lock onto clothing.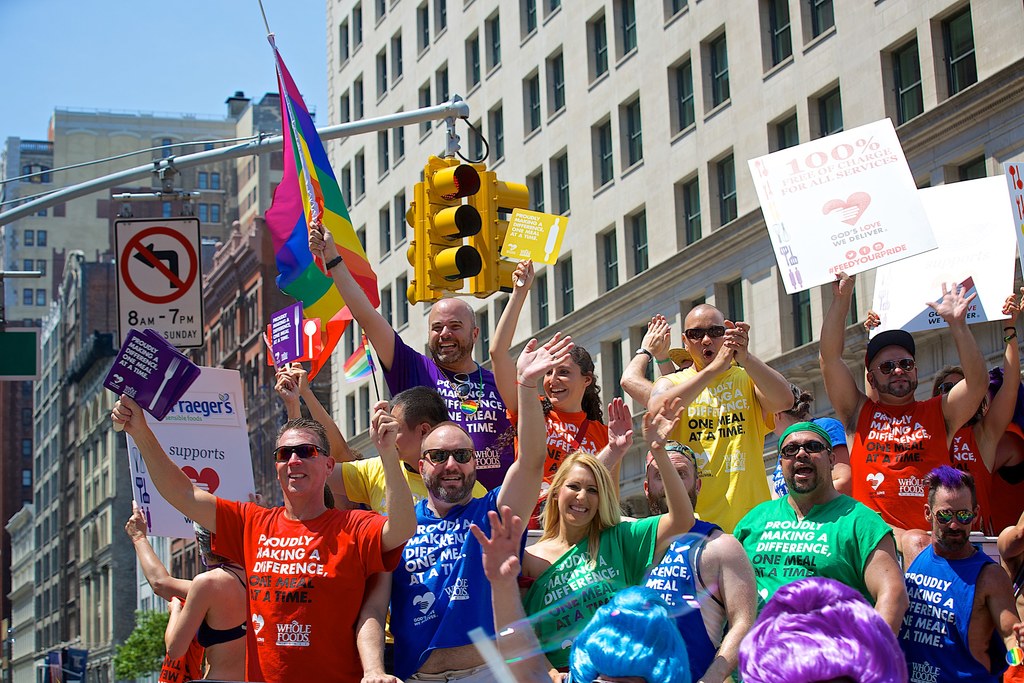
Locked: 213,494,393,682.
